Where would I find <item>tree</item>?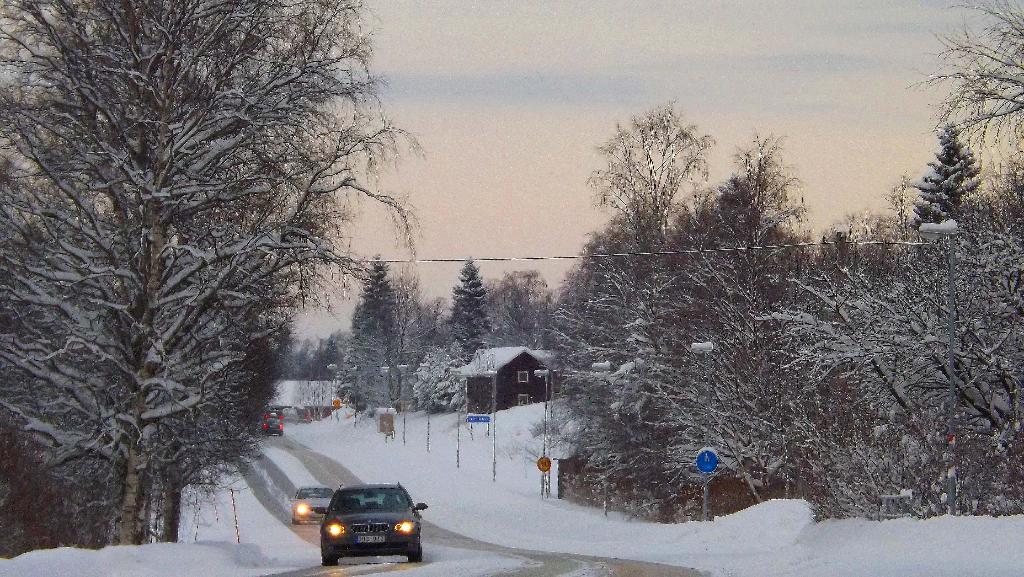
At 333, 255, 404, 417.
